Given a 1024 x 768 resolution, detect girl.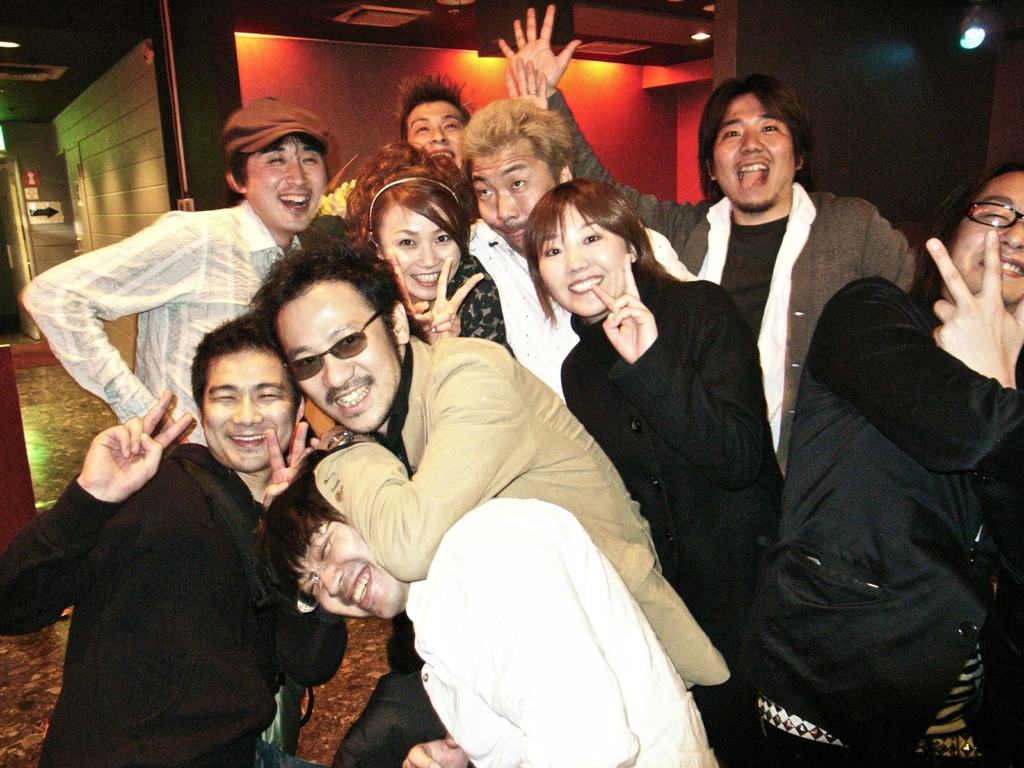
(346, 145, 515, 356).
